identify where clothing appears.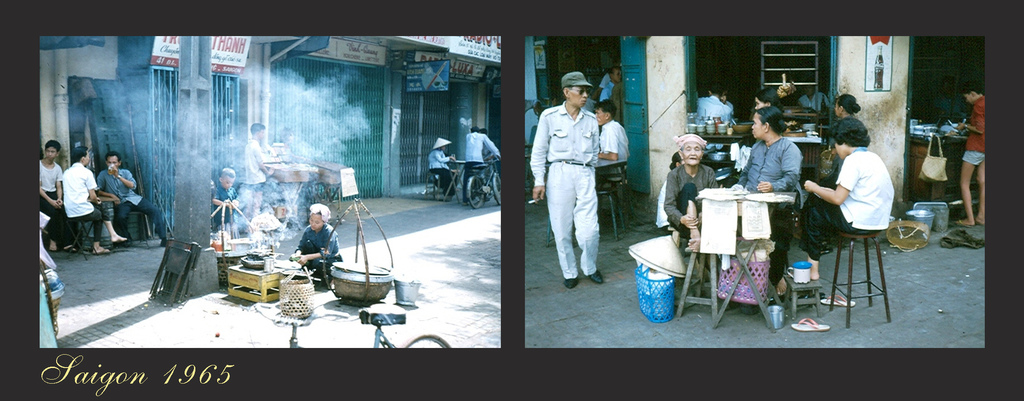
Appears at pyautogui.locateOnScreen(961, 98, 987, 168).
